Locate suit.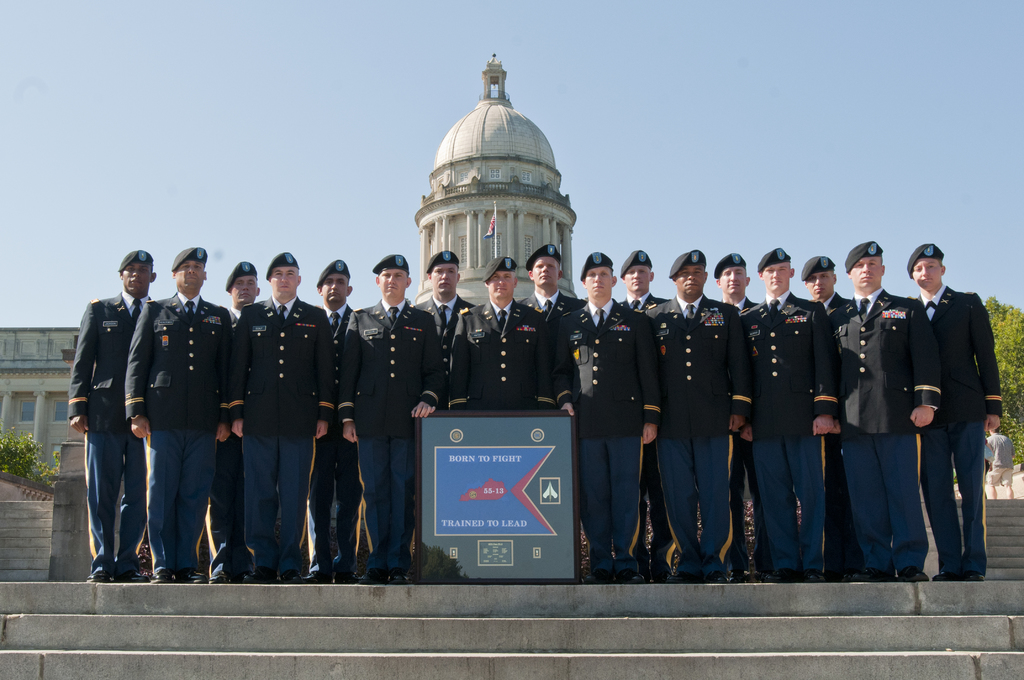
Bounding box: <bbox>296, 309, 360, 563</bbox>.
